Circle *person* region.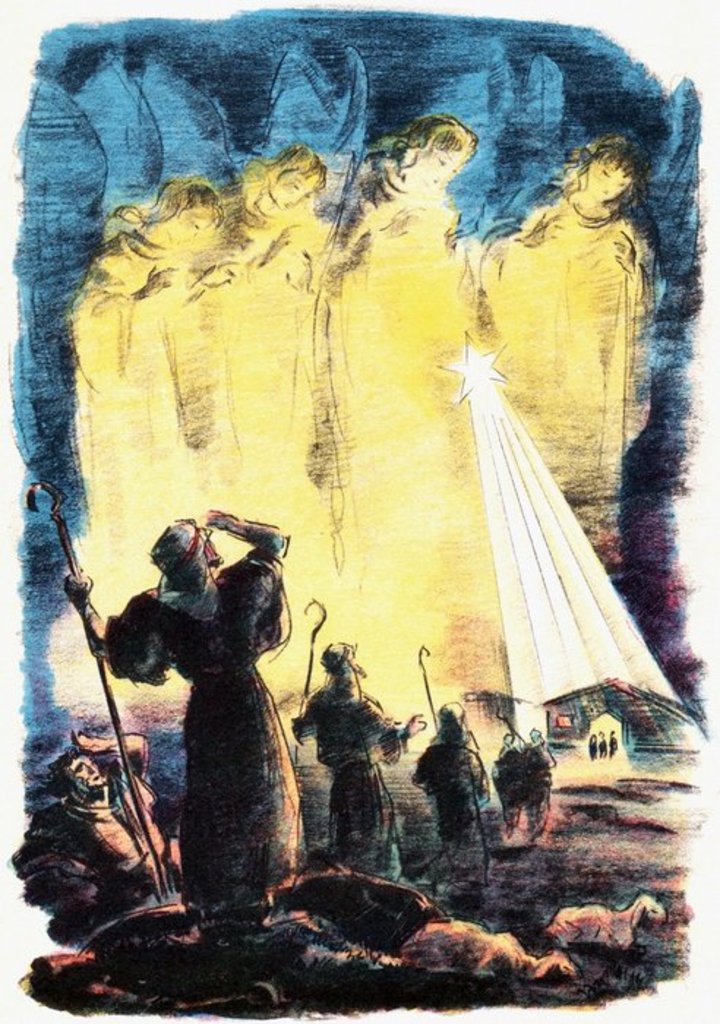
Region: x1=73 y1=178 x2=234 y2=705.
